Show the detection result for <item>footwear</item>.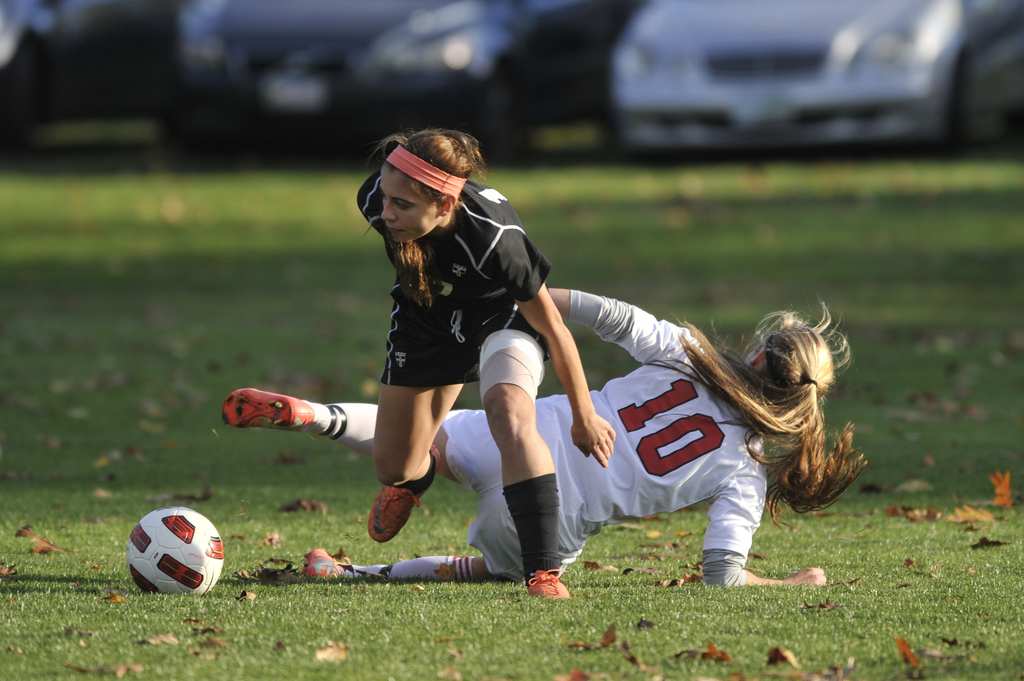
Rect(302, 549, 351, 579).
